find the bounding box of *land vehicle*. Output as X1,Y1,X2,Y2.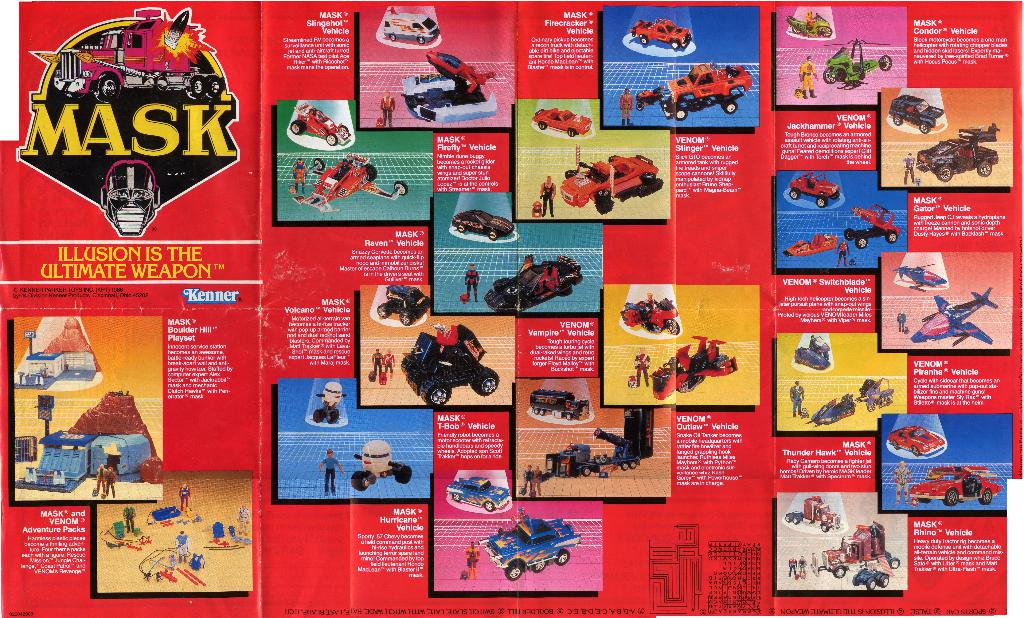
883,424,948,458.
